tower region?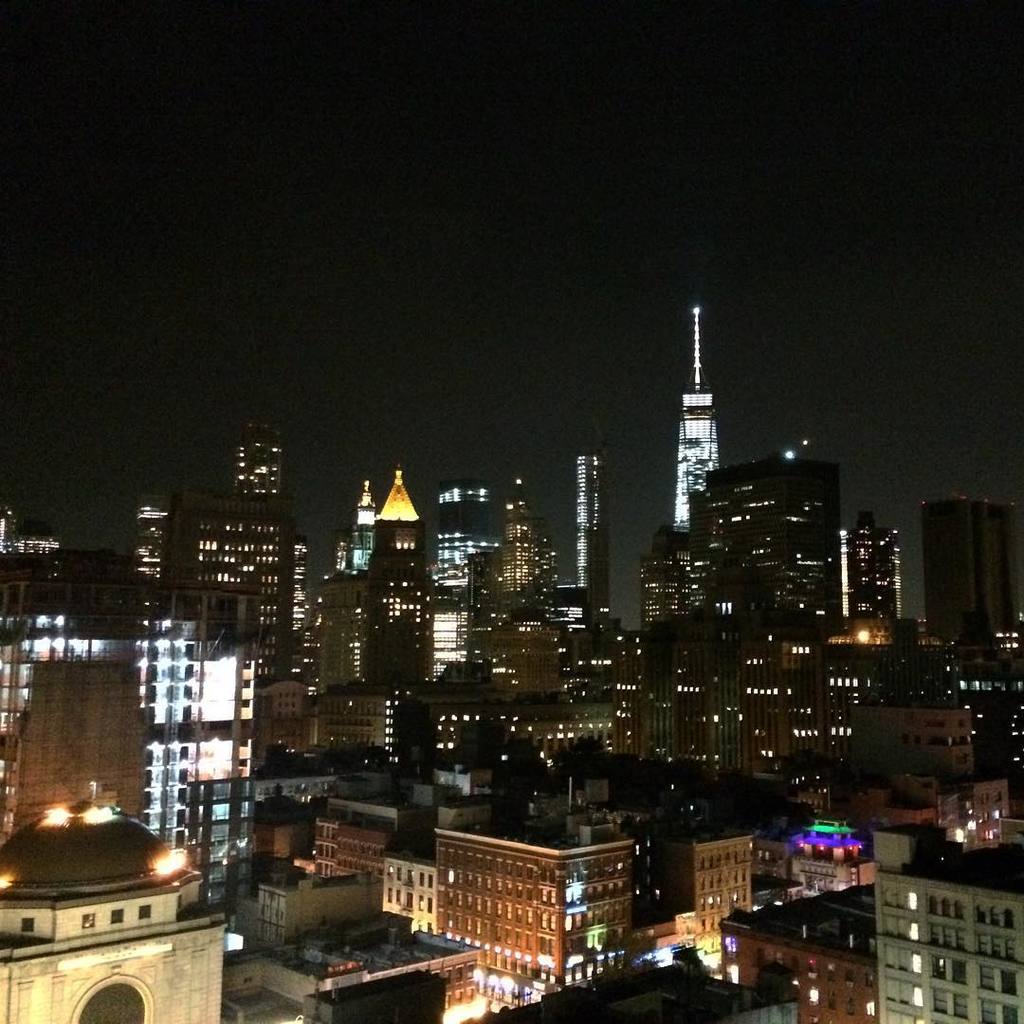
[left=672, top=308, right=715, bottom=526]
